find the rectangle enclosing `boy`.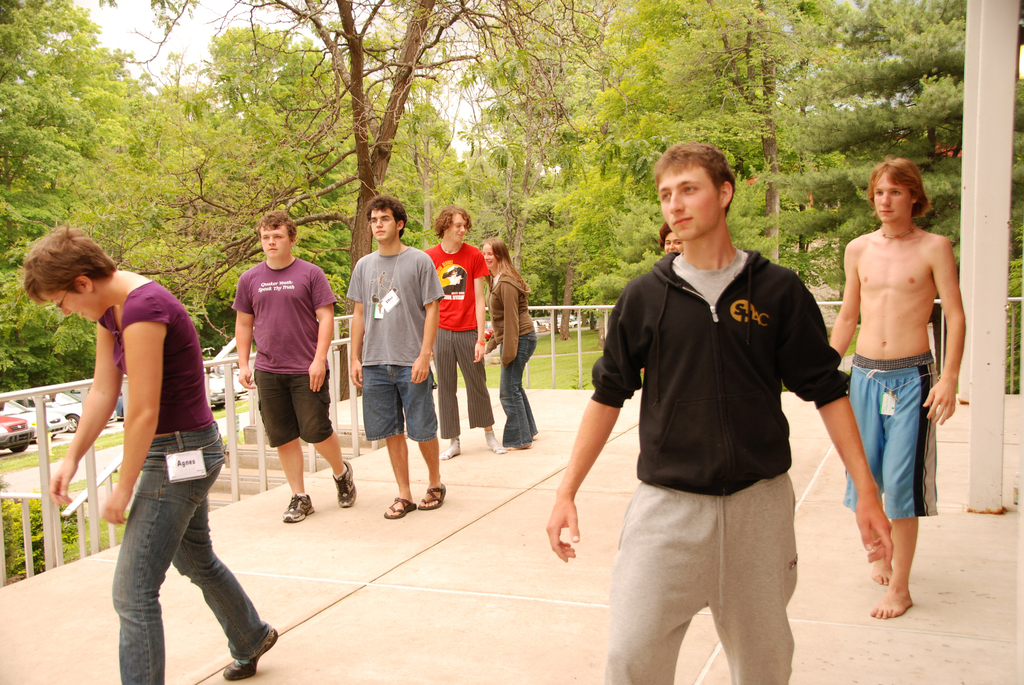
select_region(230, 212, 359, 523).
